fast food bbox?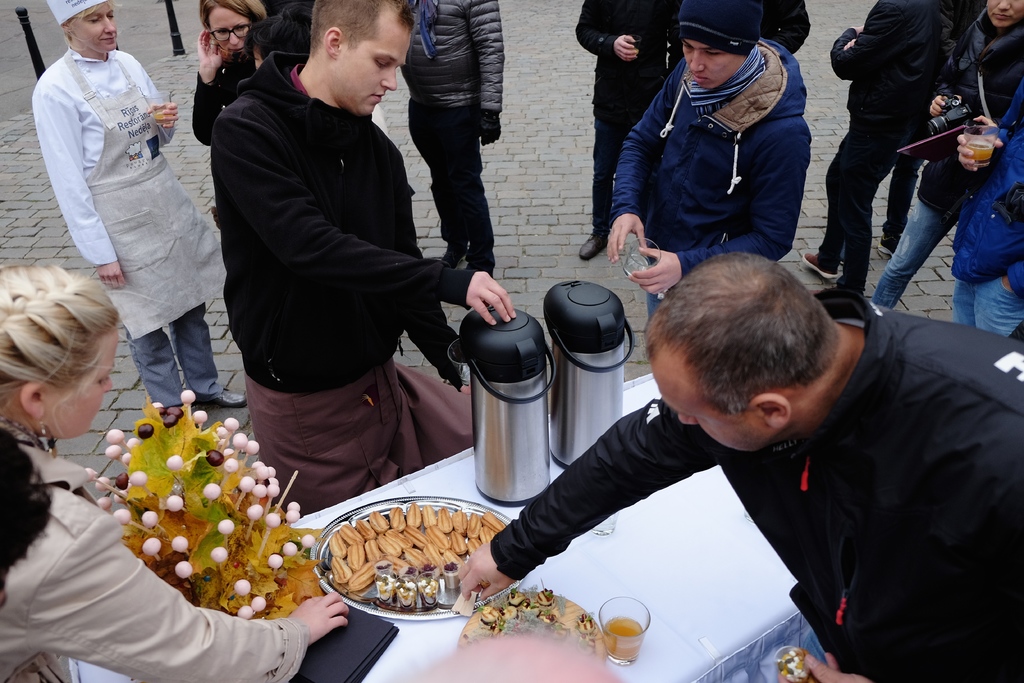
box(484, 507, 504, 533)
